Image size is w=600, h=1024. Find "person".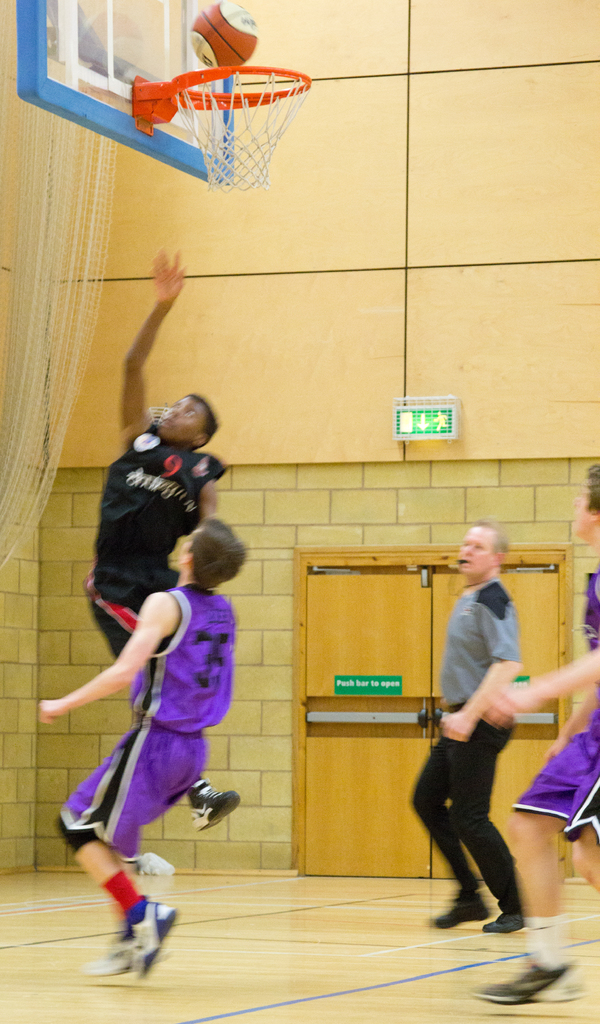
select_region(468, 465, 599, 998).
